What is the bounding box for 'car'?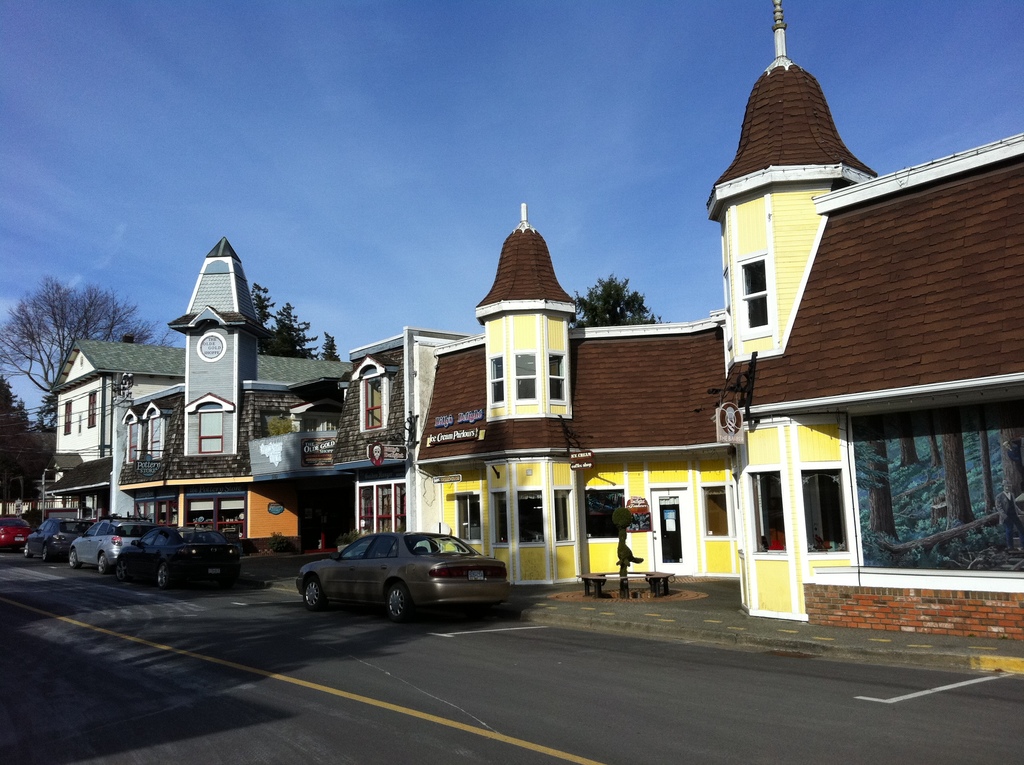
{"left": 287, "top": 526, "right": 516, "bottom": 617}.
